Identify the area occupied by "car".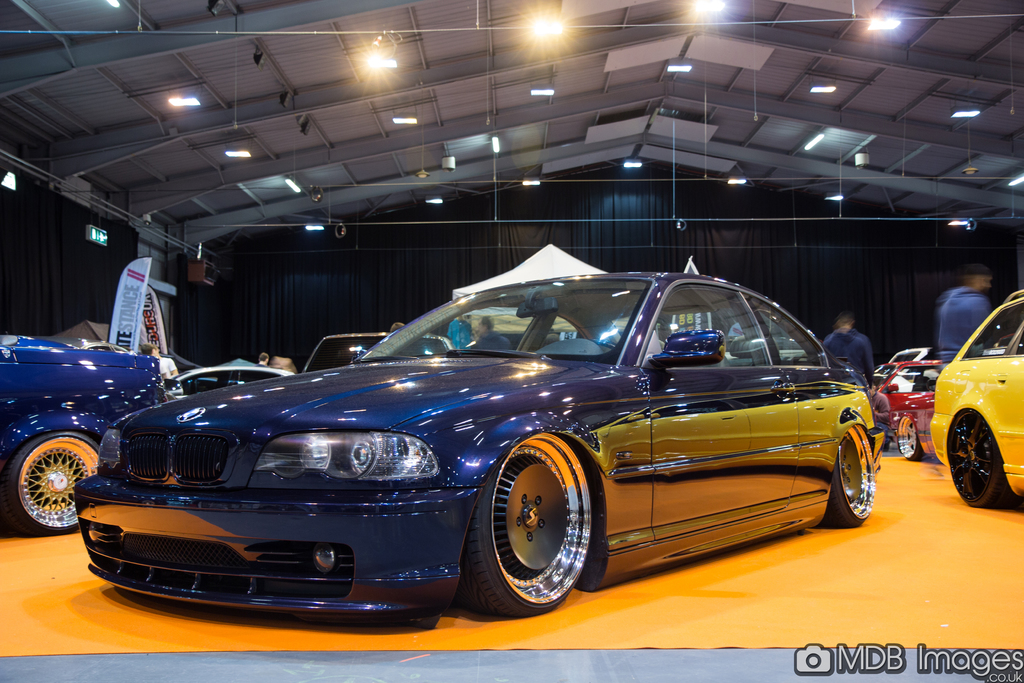
Area: 0, 327, 184, 531.
